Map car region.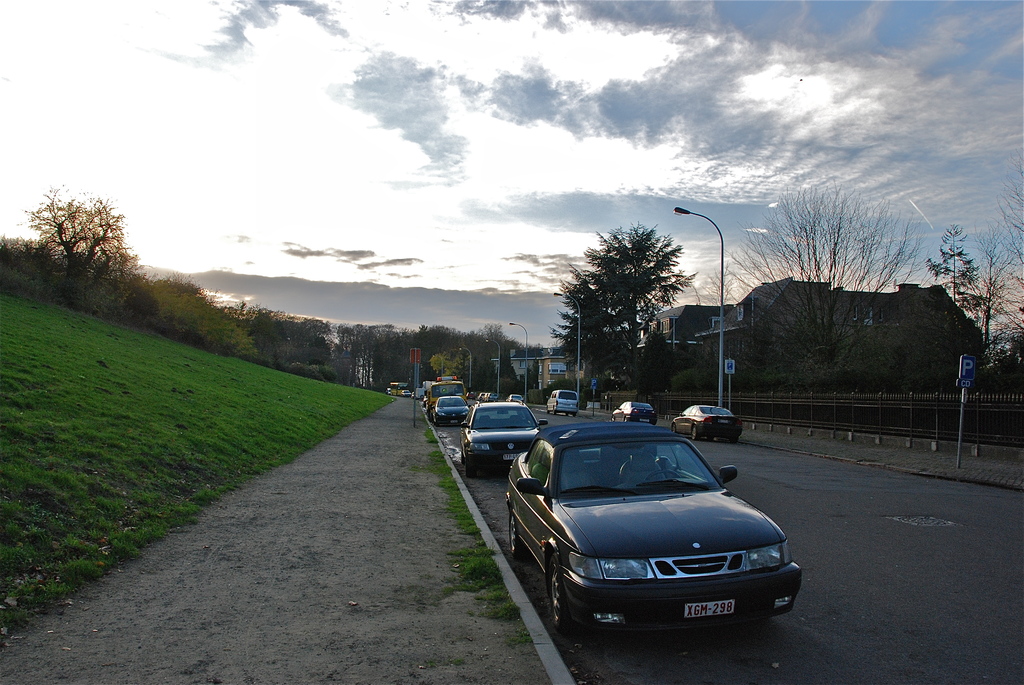
Mapped to x1=674 y1=402 x2=740 y2=433.
